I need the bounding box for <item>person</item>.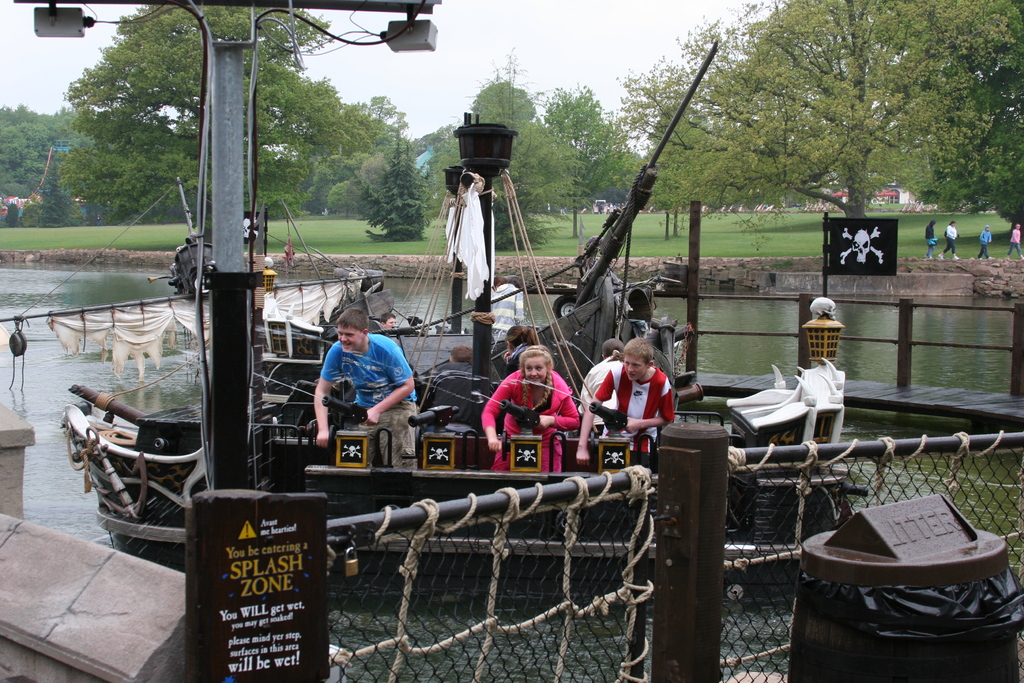
Here it is: left=940, top=219, right=959, bottom=261.
